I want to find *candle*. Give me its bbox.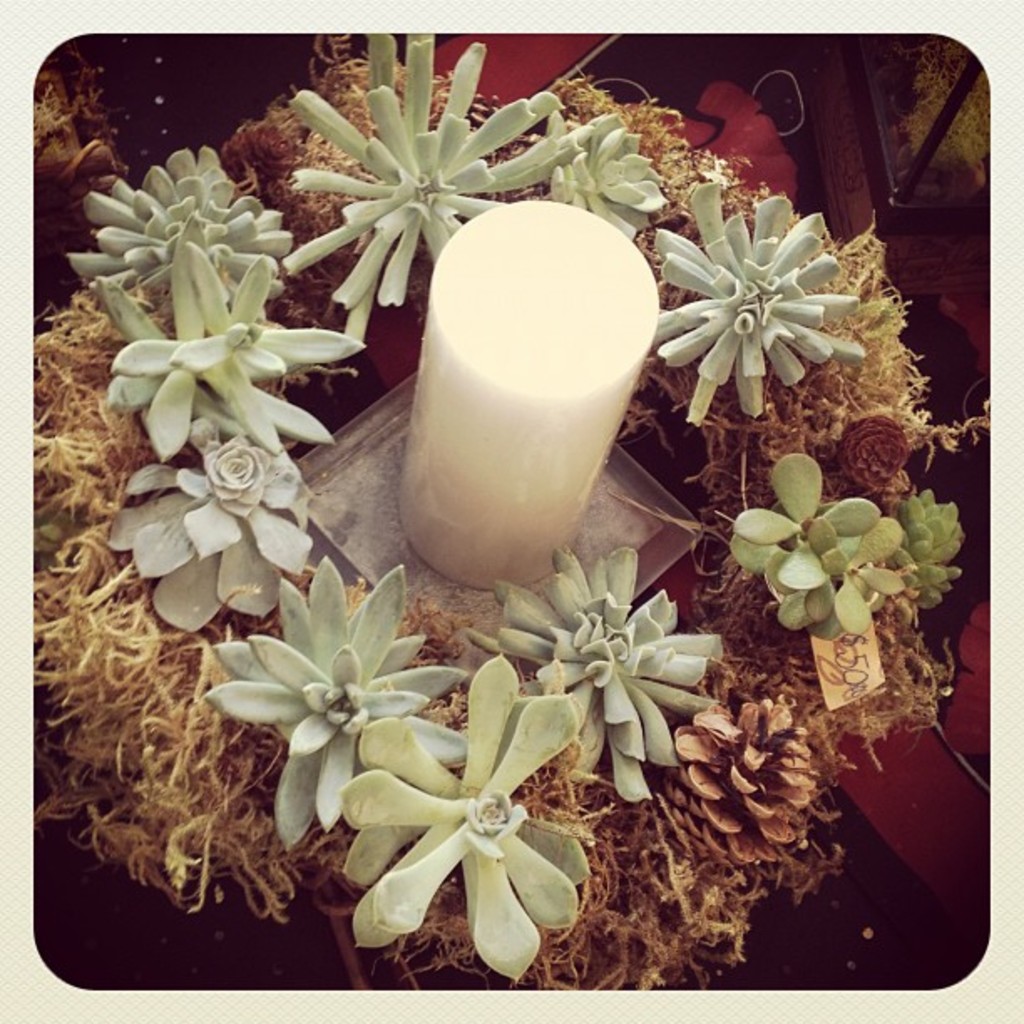
BBox(395, 197, 663, 594).
